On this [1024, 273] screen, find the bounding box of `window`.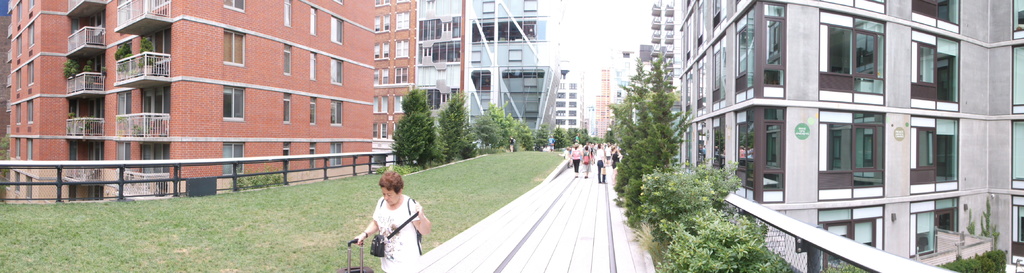
Bounding box: 387,14,391,26.
